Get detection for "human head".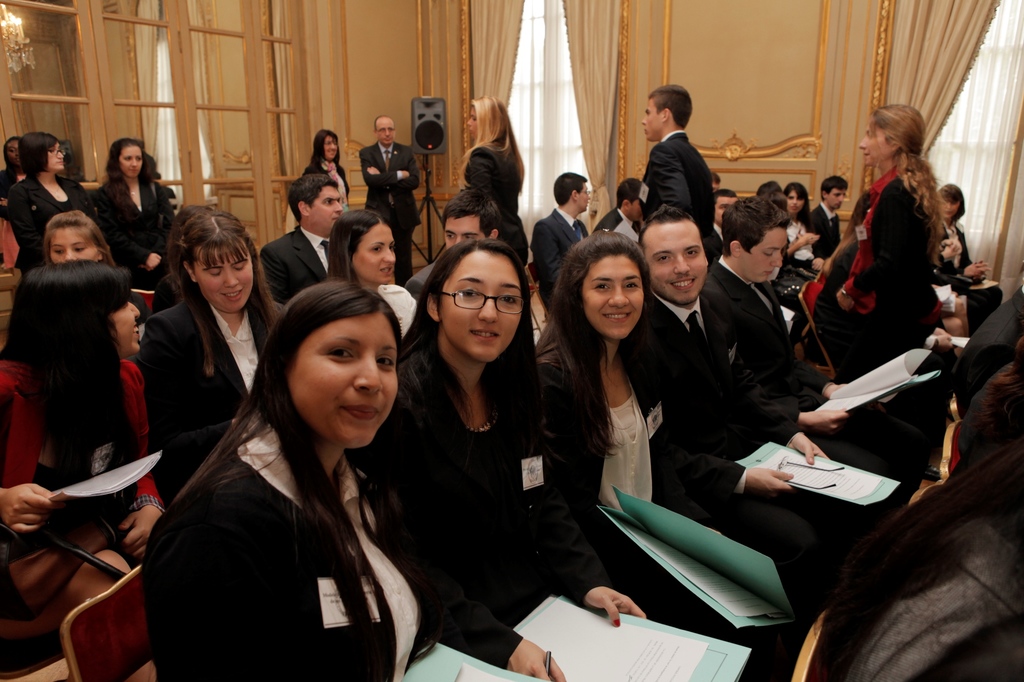
Detection: x1=461 y1=94 x2=509 y2=140.
